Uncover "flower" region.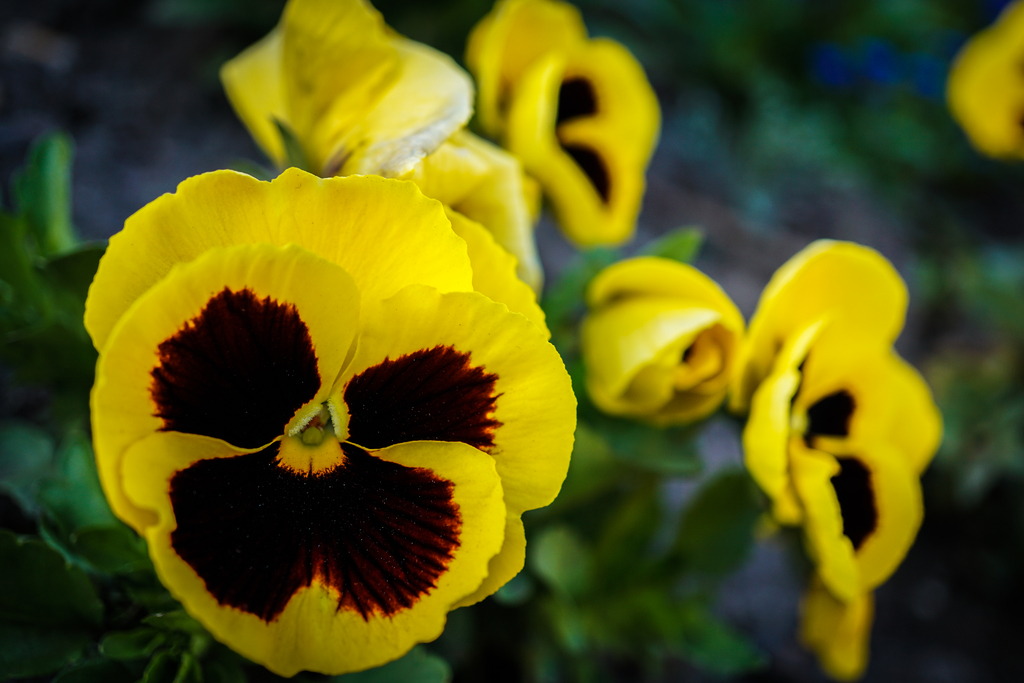
Uncovered: [724, 236, 947, 678].
